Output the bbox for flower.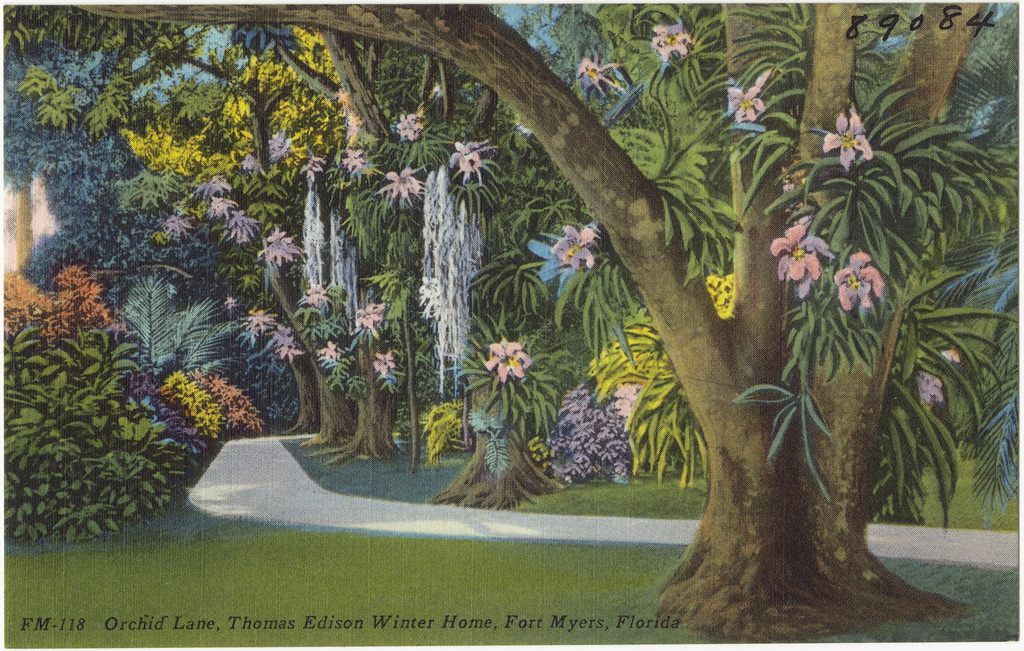
[x1=650, y1=20, x2=688, y2=65].
